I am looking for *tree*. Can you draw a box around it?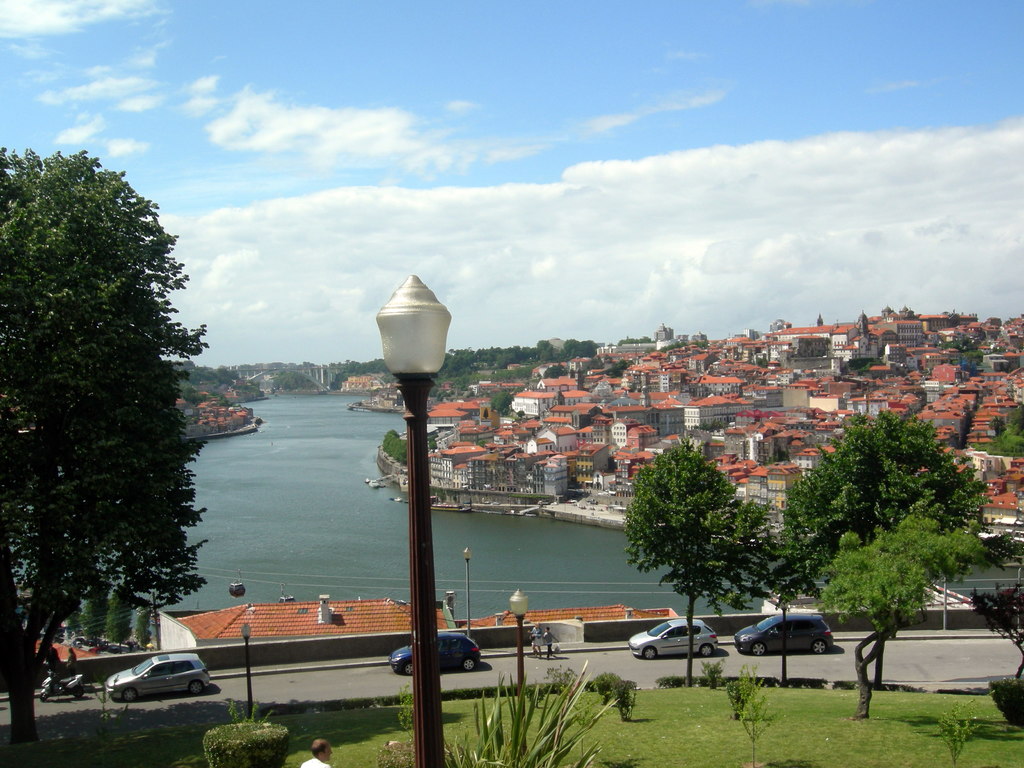
Sure, the bounding box is <box>621,429,760,682</box>.
